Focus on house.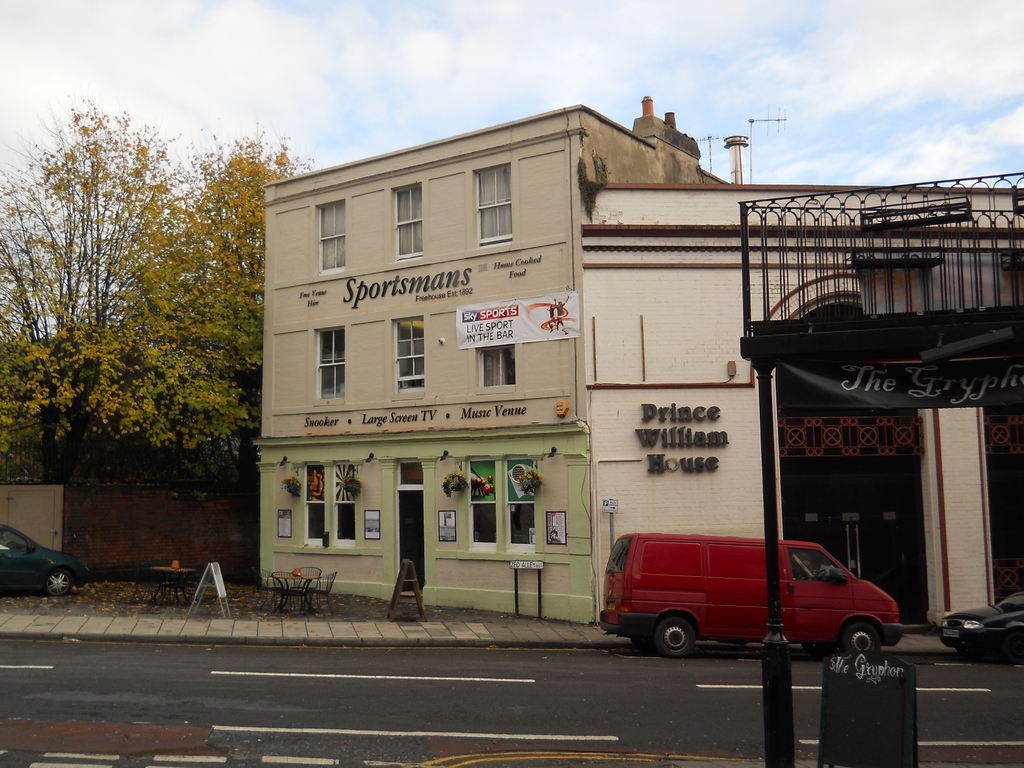
Focused at {"x1": 250, "y1": 93, "x2": 746, "y2": 627}.
